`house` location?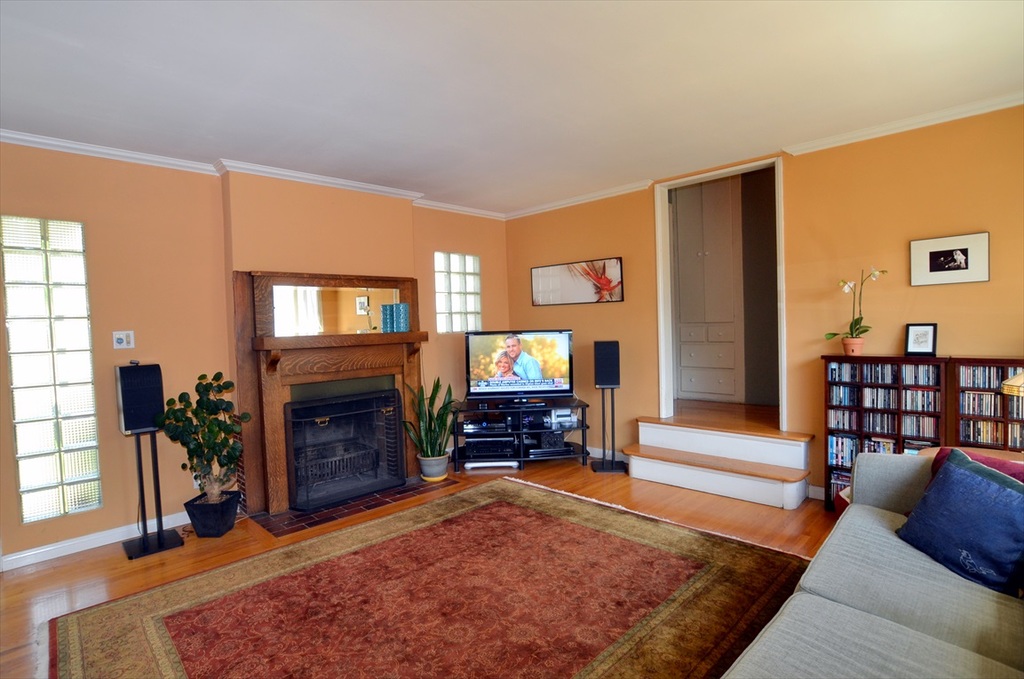
bbox(0, 0, 1023, 678)
